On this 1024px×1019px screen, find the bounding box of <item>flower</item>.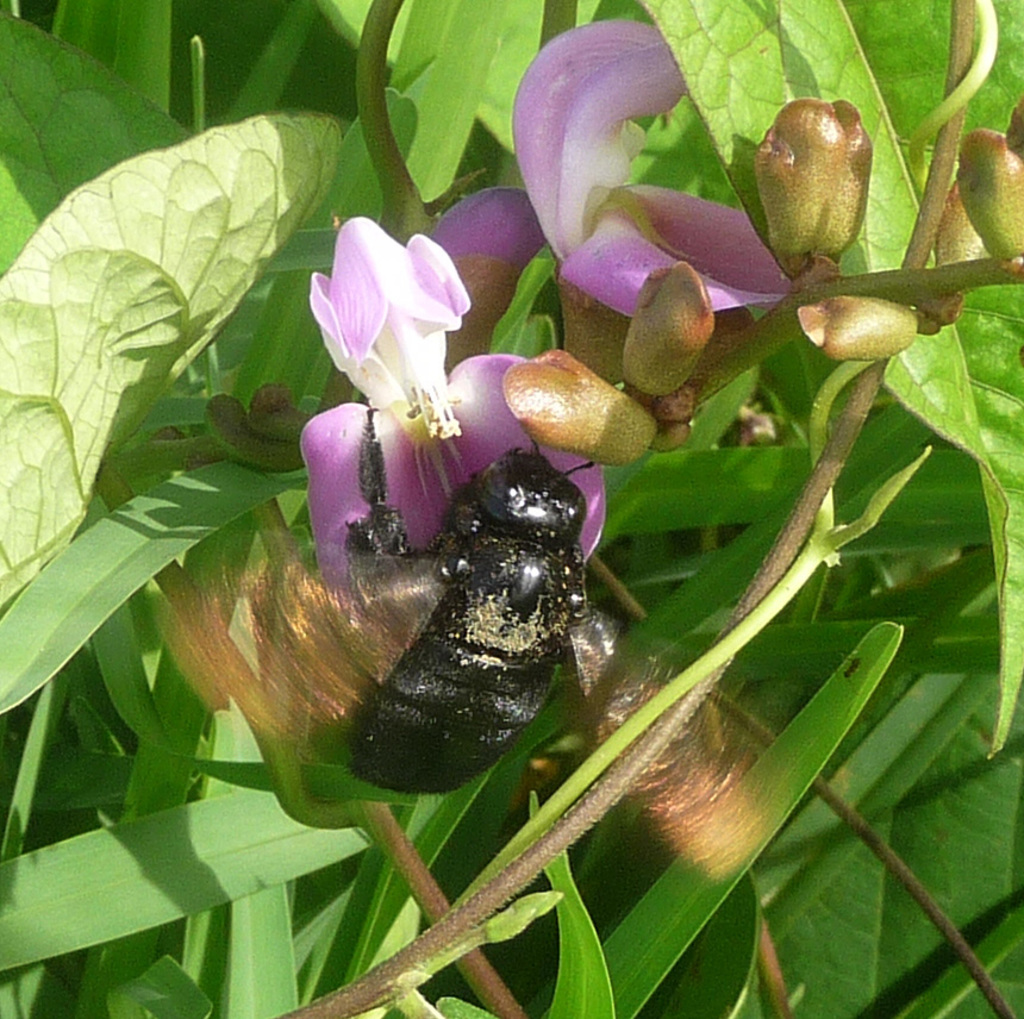
Bounding box: crop(295, 208, 481, 427).
